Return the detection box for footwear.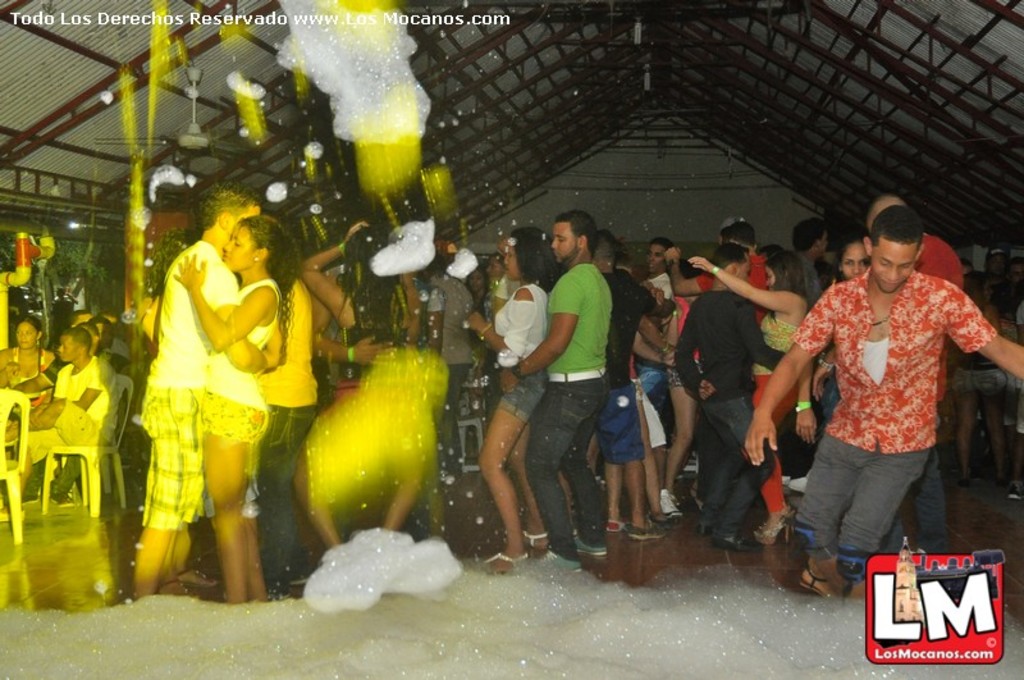
box=[595, 514, 631, 543].
